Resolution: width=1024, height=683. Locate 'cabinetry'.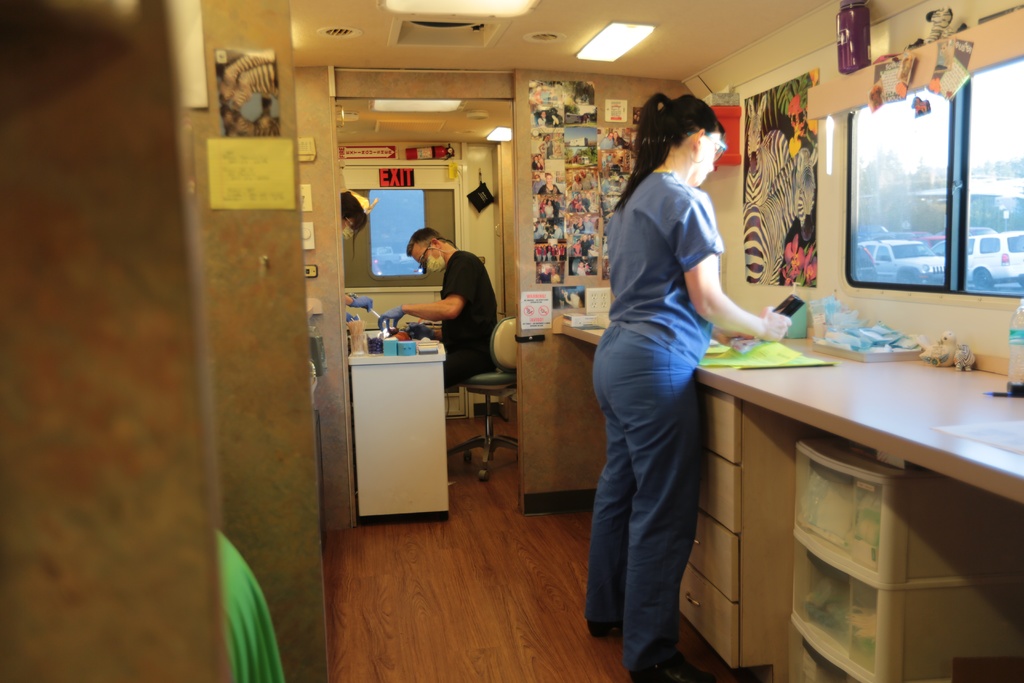
793, 449, 884, 572.
